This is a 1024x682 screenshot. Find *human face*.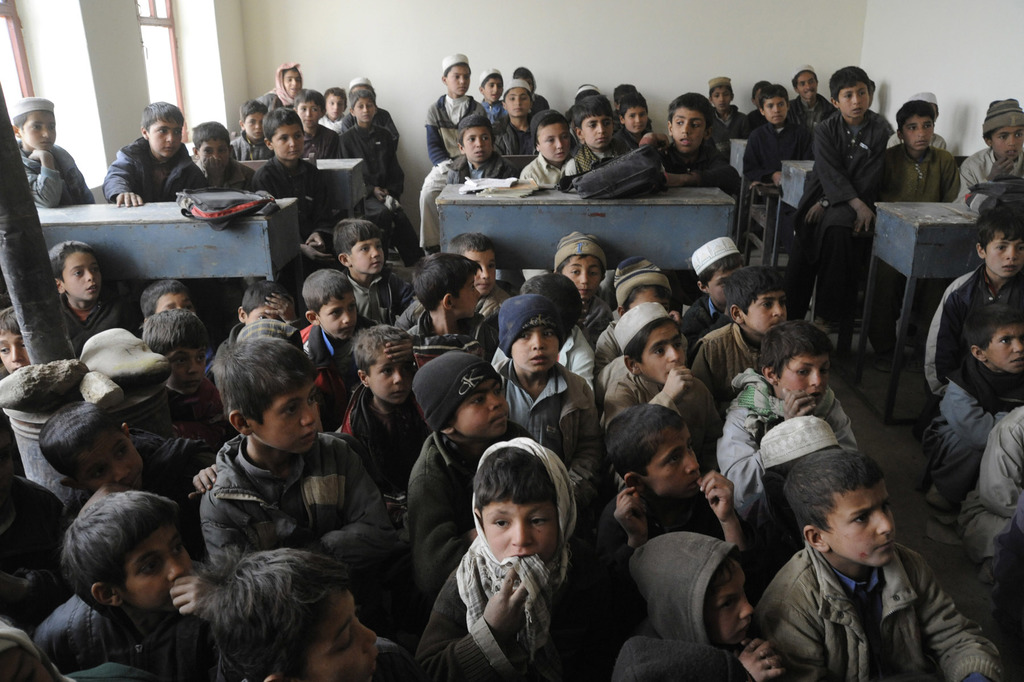
Bounding box: {"left": 455, "top": 278, "right": 479, "bottom": 316}.
